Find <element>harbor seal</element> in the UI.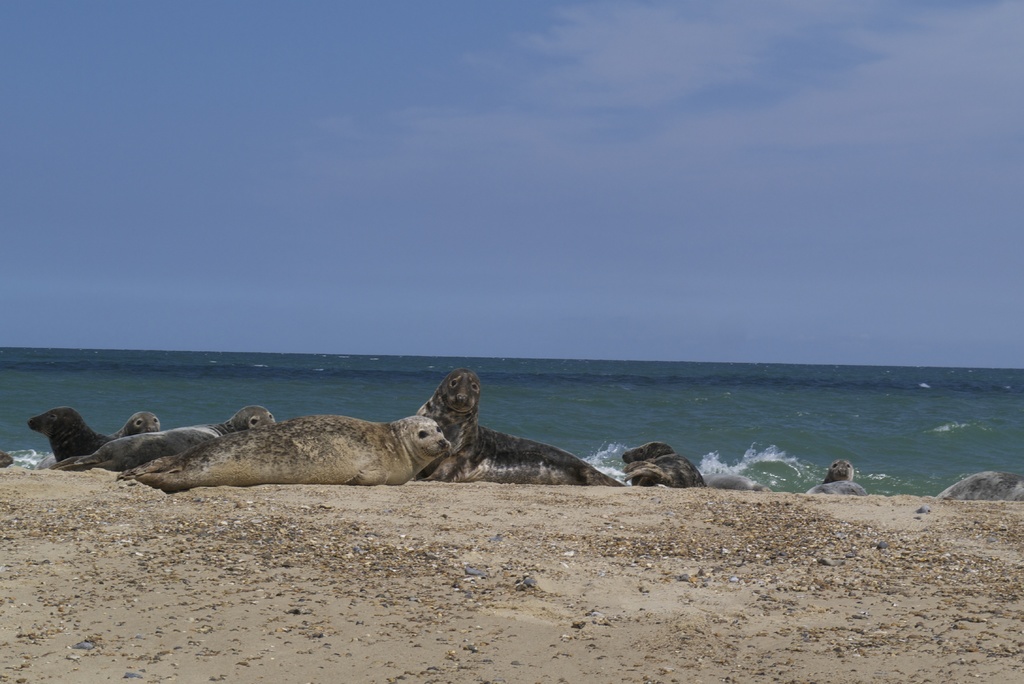
UI element at rect(700, 471, 768, 493).
